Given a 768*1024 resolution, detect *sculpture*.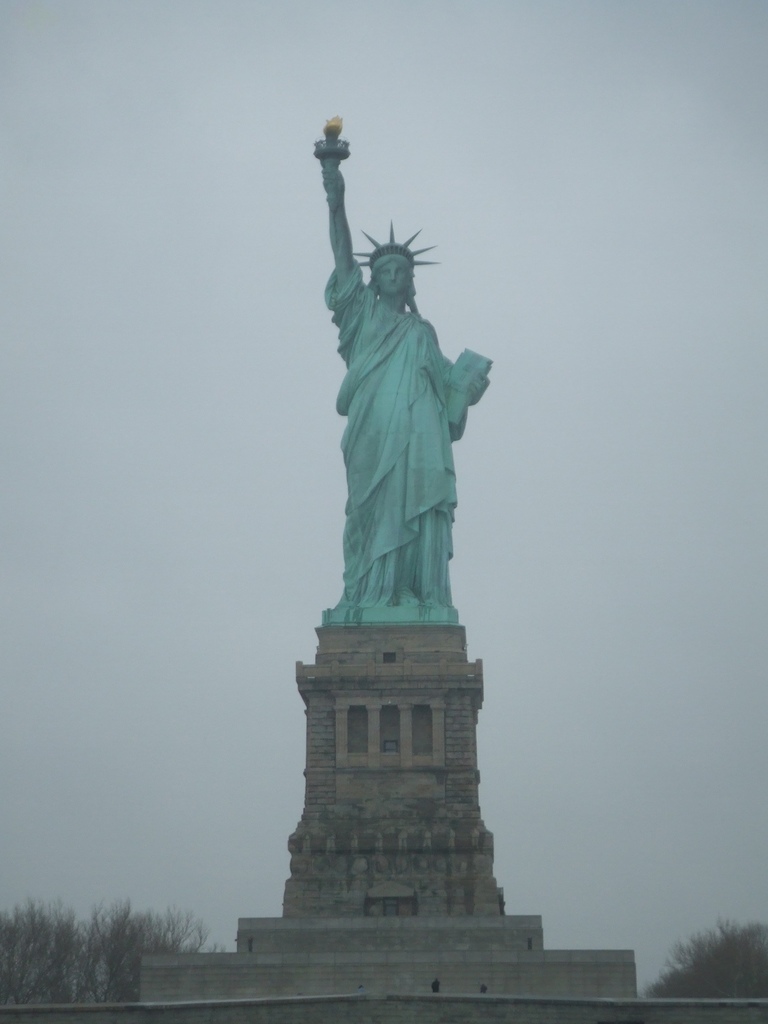
301/138/492/710.
